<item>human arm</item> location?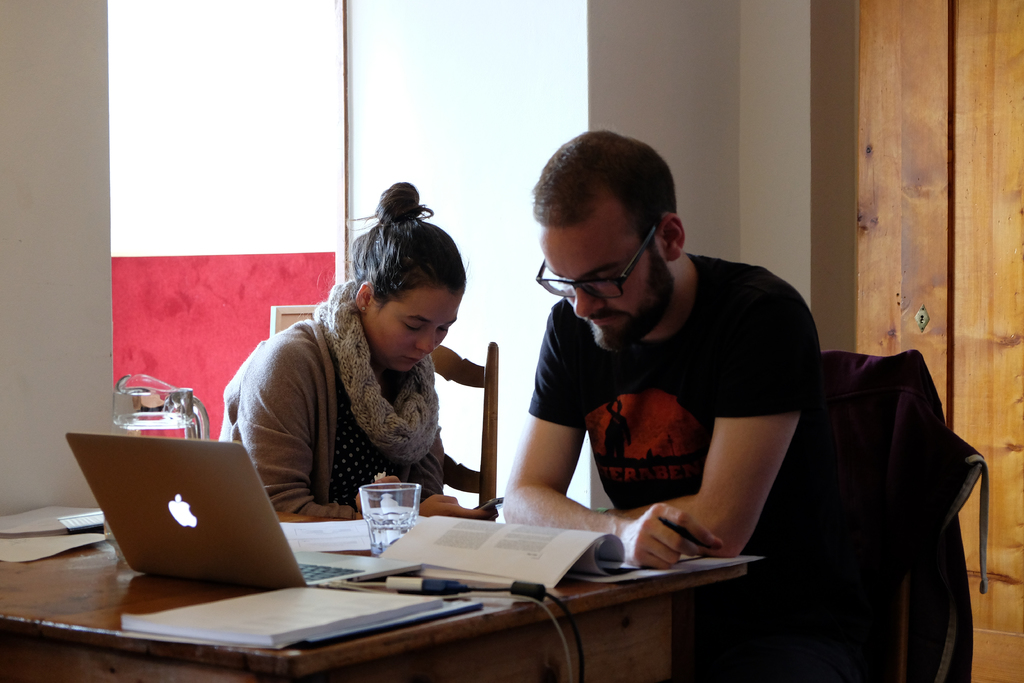
x1=616 y1=274 x2=822 y2=561
